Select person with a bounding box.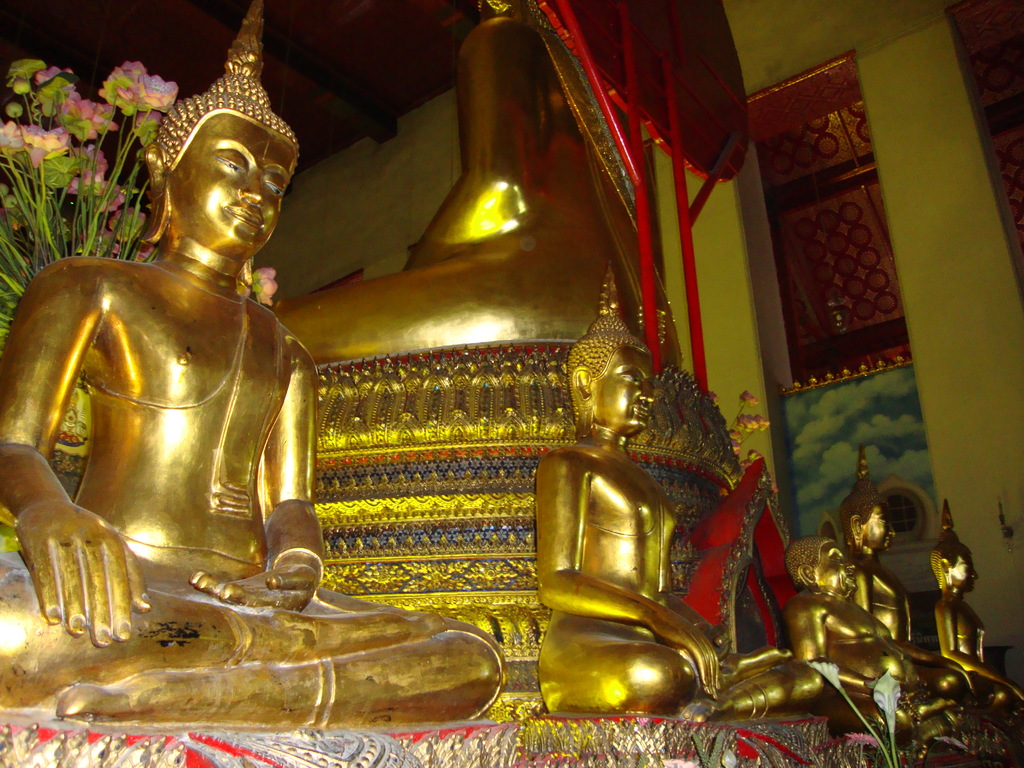
locate(850, 465, 1019, 703).
